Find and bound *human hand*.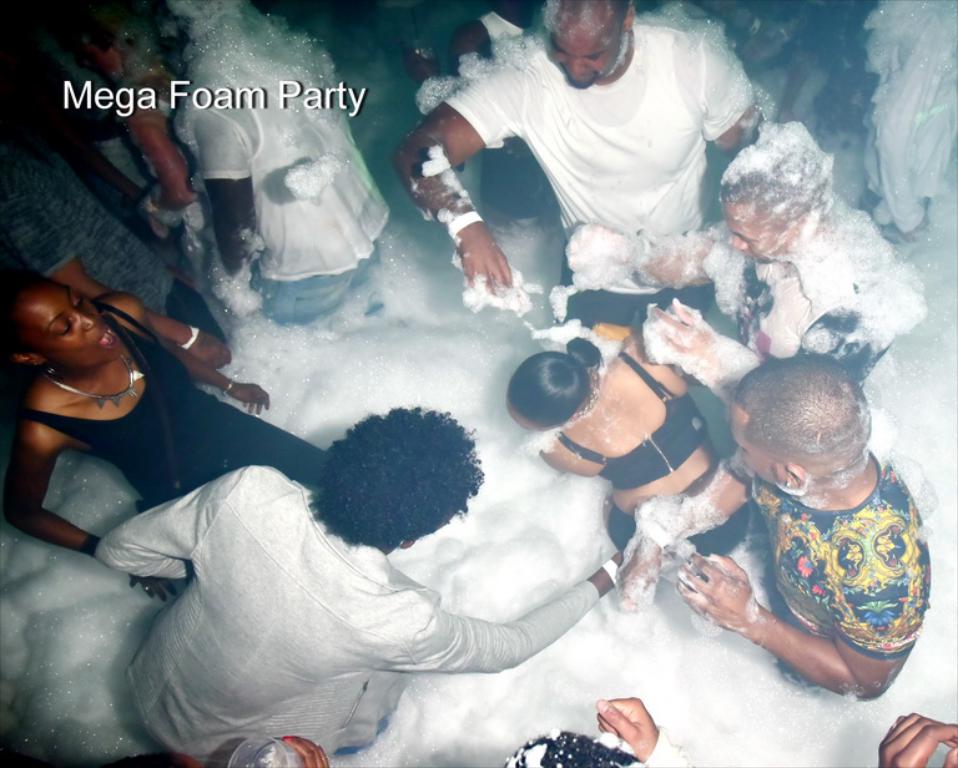
Bound: {"x1": 232, "y1": 384, "x2": 271, "y2": 416}.
